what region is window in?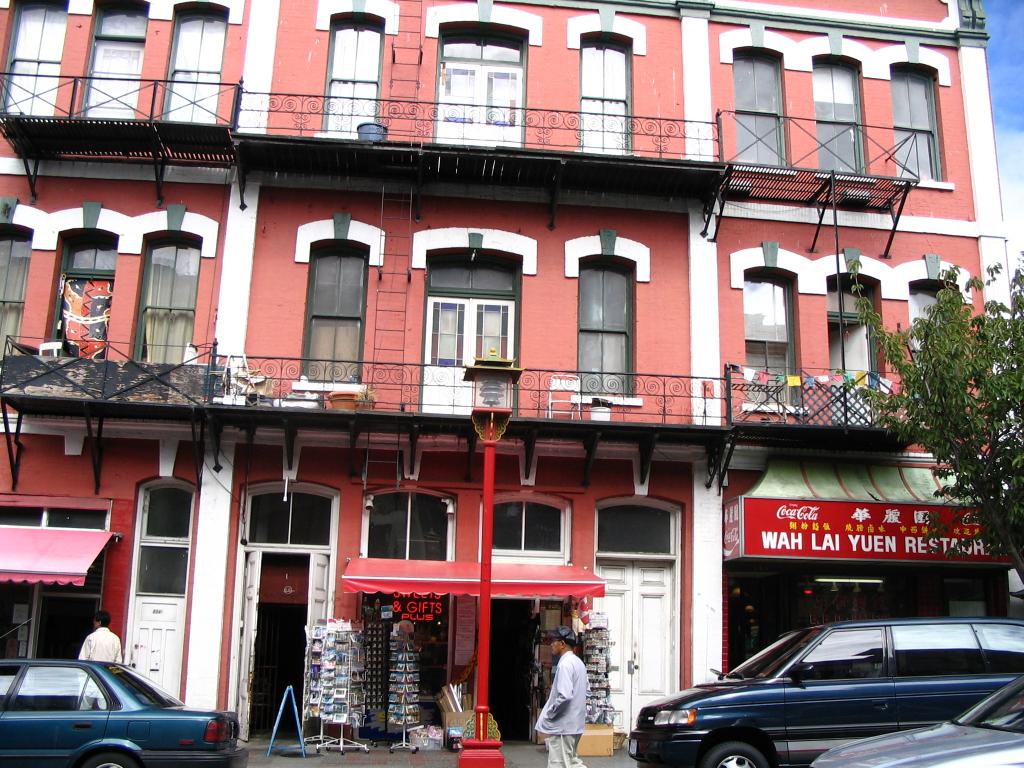
[left=88, top=3, right=143, bottom=111].
